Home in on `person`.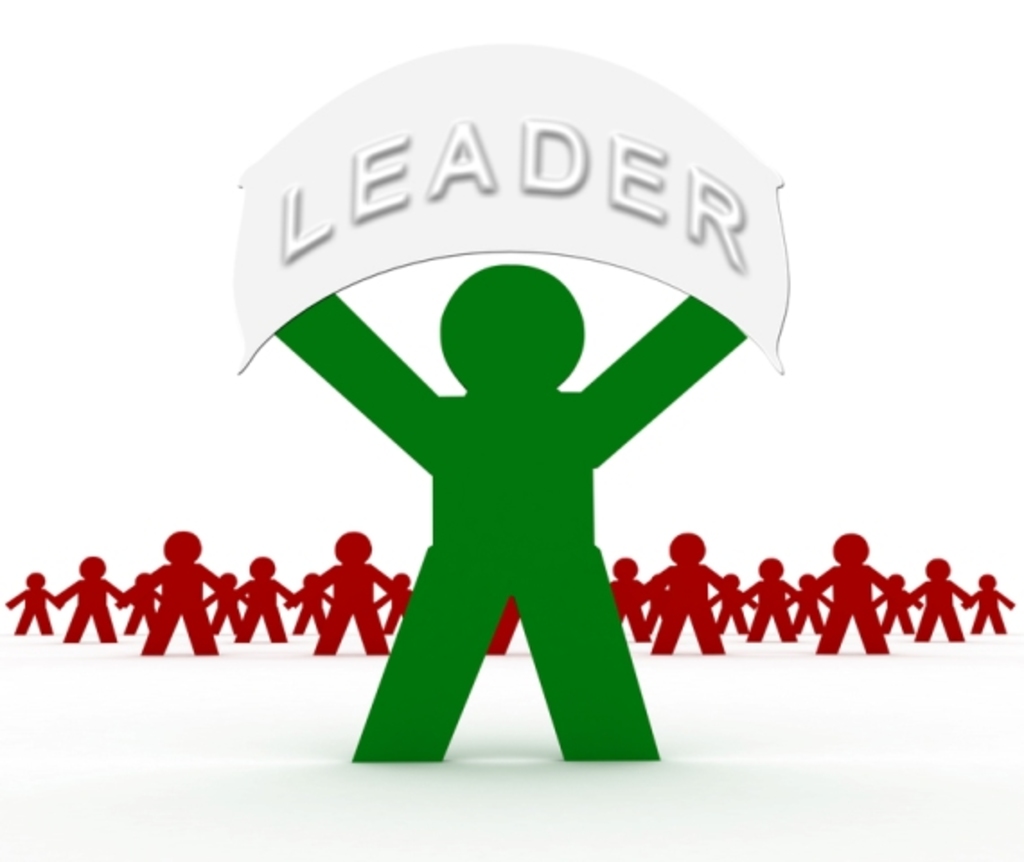
Homed in at detection(287, 528, 401, 654).
